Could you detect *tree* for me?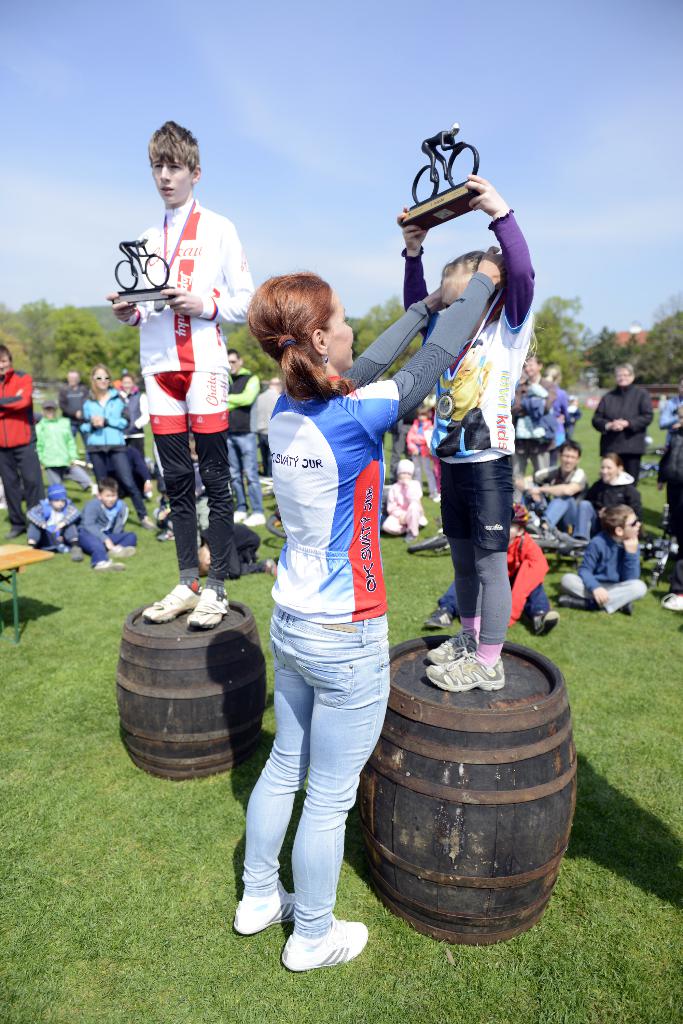
Detection result: BBox(587, 289, 682, 391).
